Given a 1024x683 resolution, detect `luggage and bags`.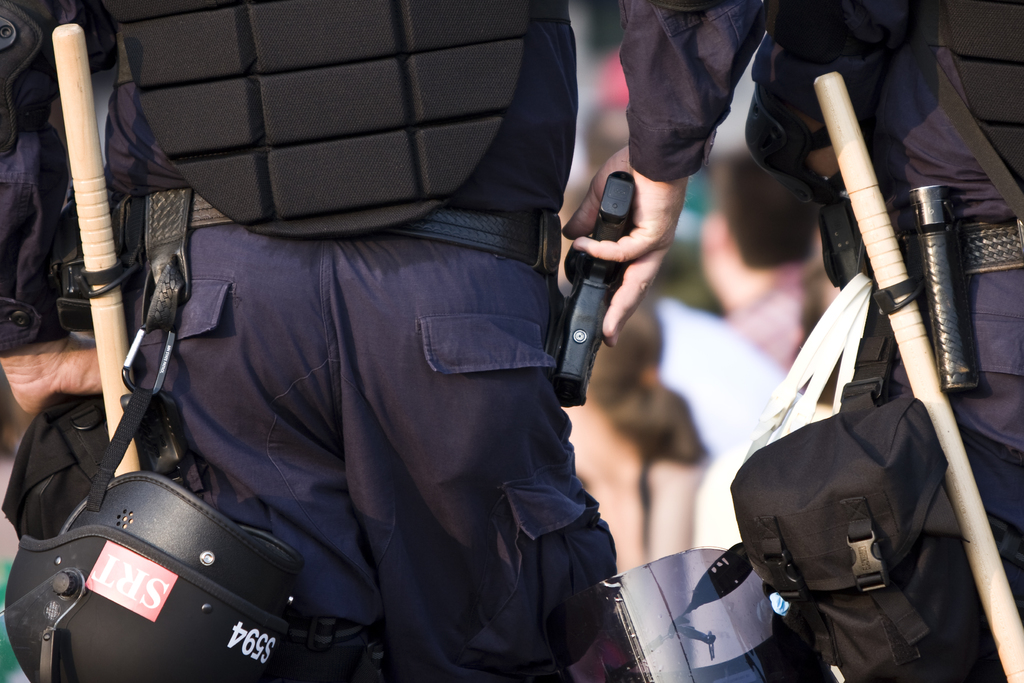
<region>727, 293, 1023, 682</region>.
